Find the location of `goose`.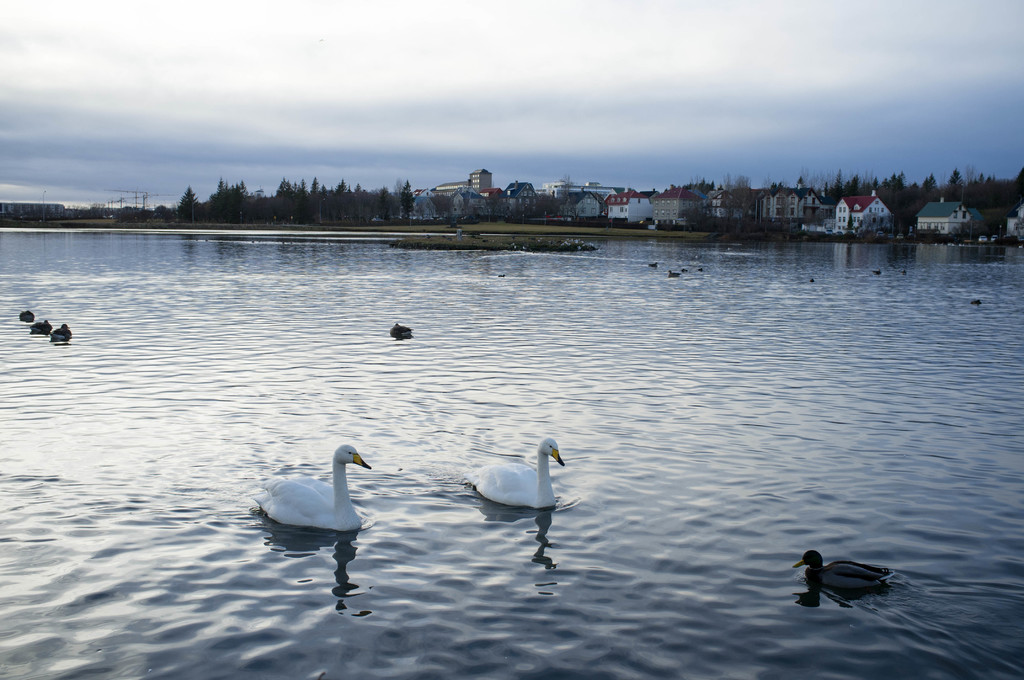
Location: [49, 323, 72, 342].
